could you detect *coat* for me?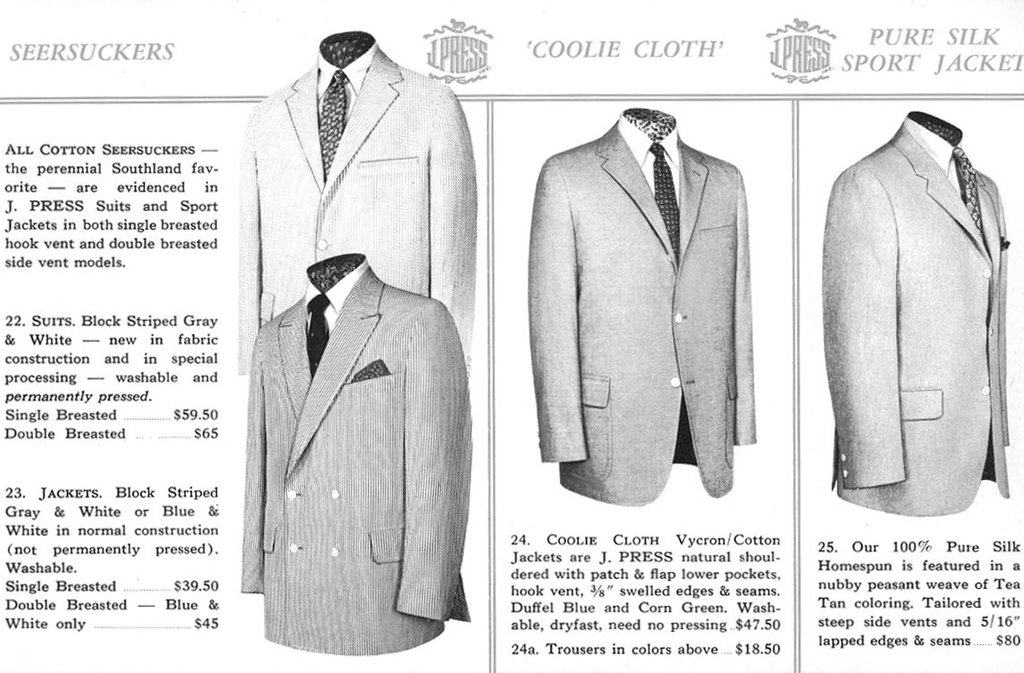
Detection result: 526:93:774:501.
